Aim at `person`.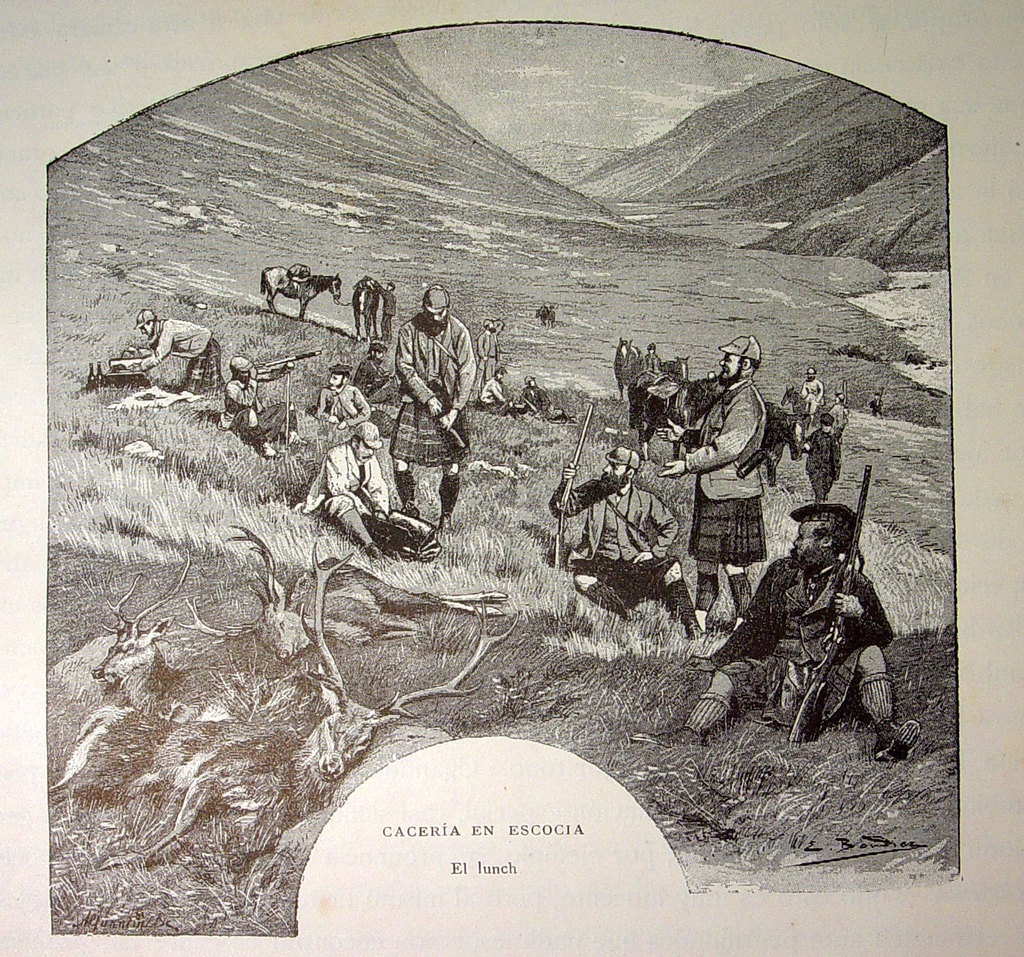
Aimed at (134, 308, 230, 402).
